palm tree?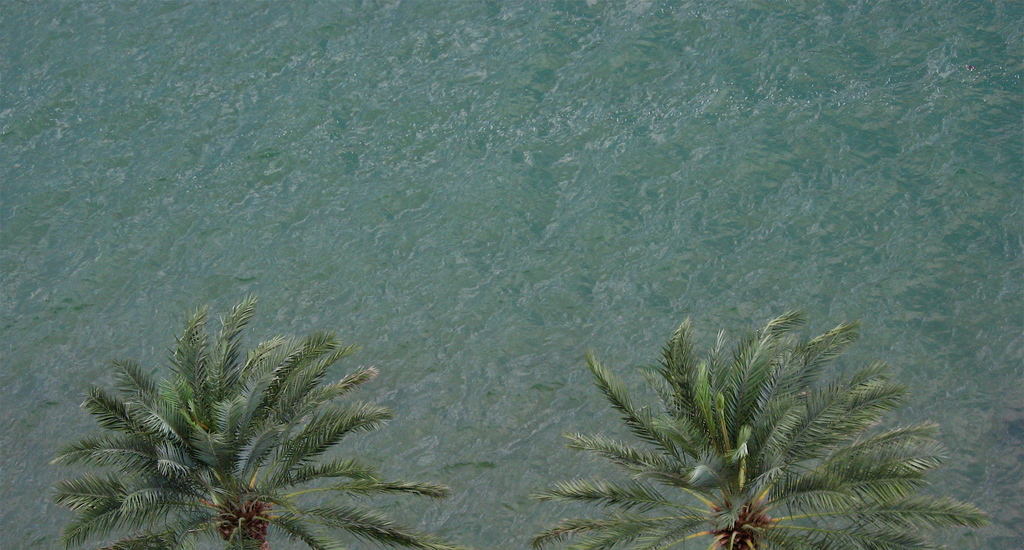
crop(30, 286, 457, 549)
